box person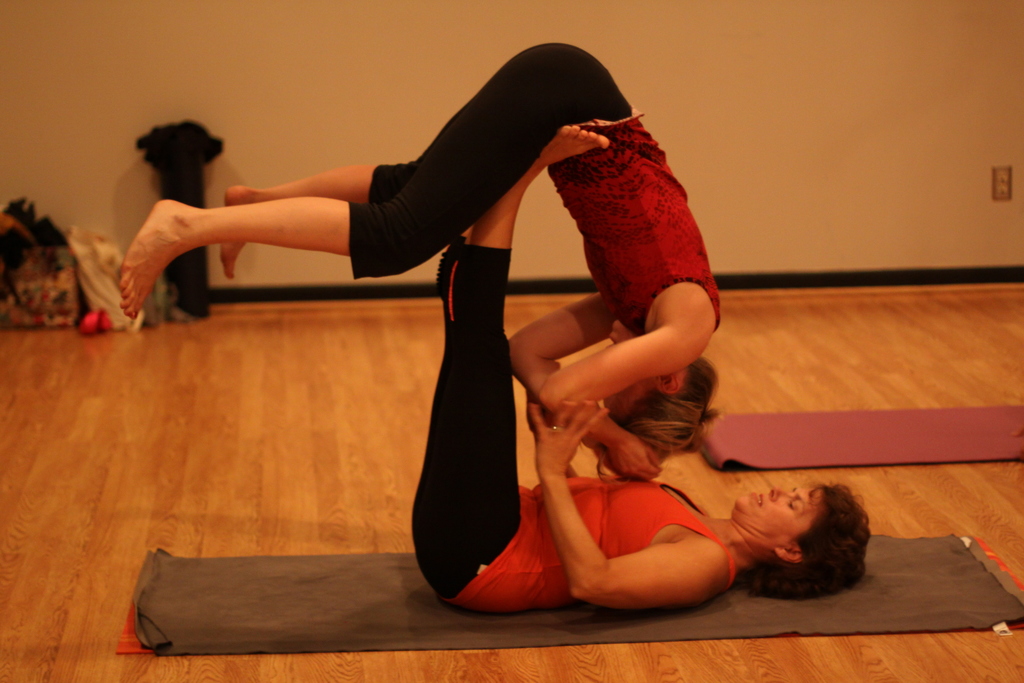
box(116, 38, 725, 483)
